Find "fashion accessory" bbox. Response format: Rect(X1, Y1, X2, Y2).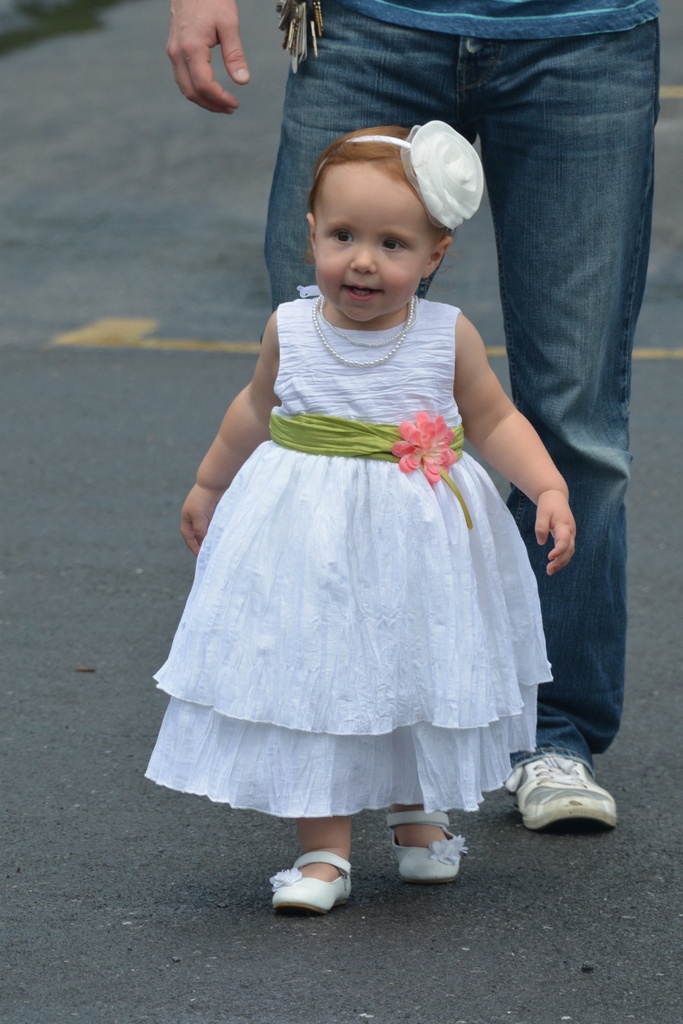
Rect(388, 813, 472, 883).
